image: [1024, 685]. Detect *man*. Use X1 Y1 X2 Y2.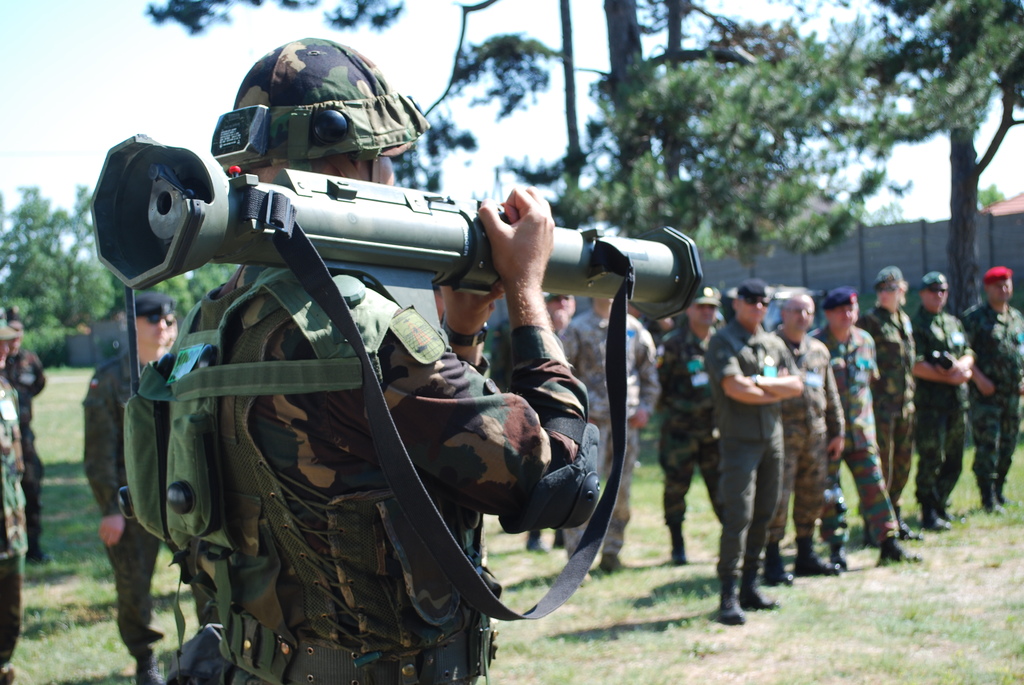
845 261 920 524.
